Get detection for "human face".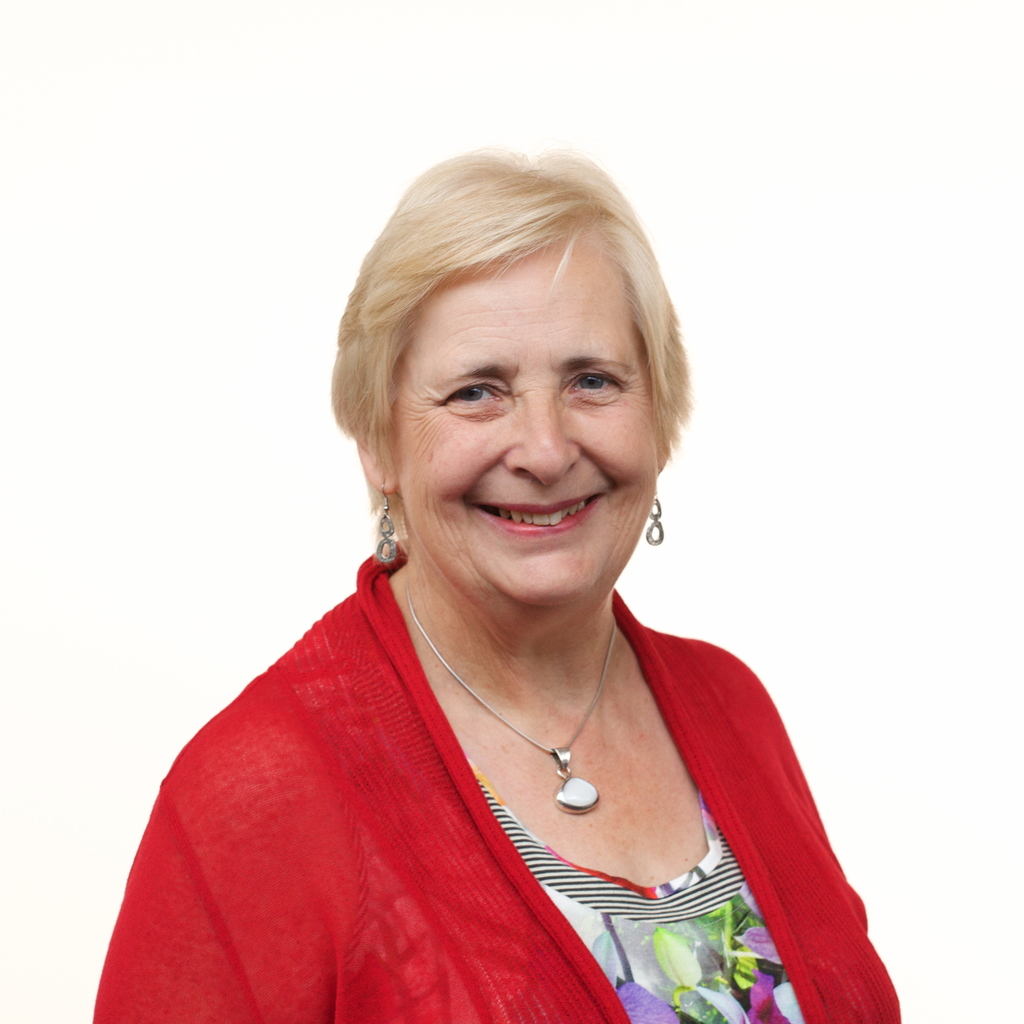
Detection: 392,267,663,598.
